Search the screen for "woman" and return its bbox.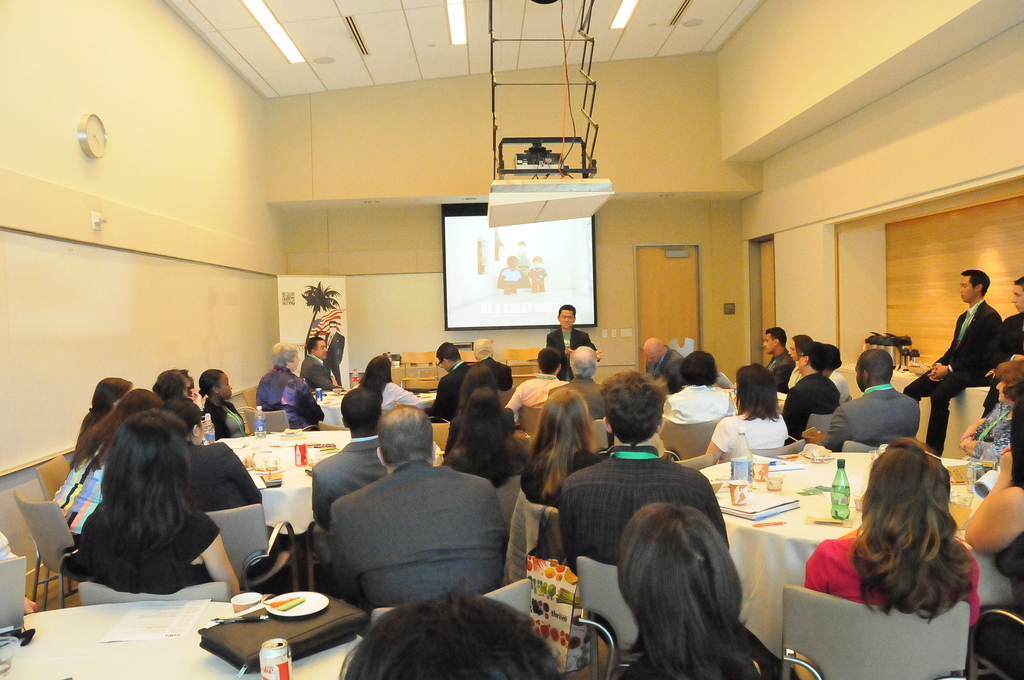
Found: <box>359,350,422,417</box>.
